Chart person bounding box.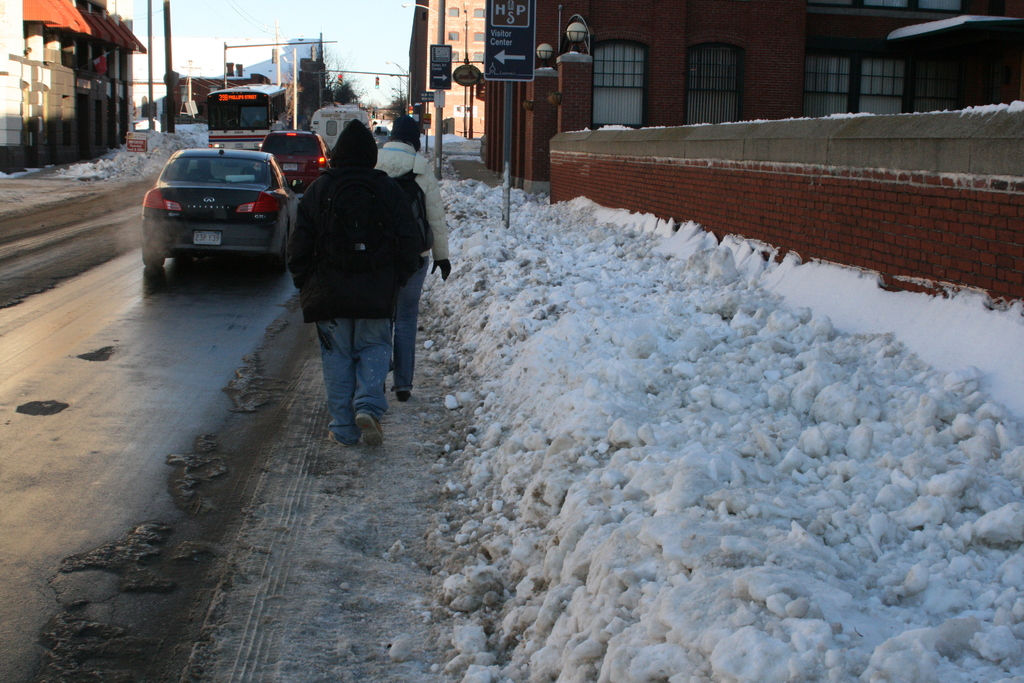
Charted: (x1=368, y1=114, x2=451, y2=394).
